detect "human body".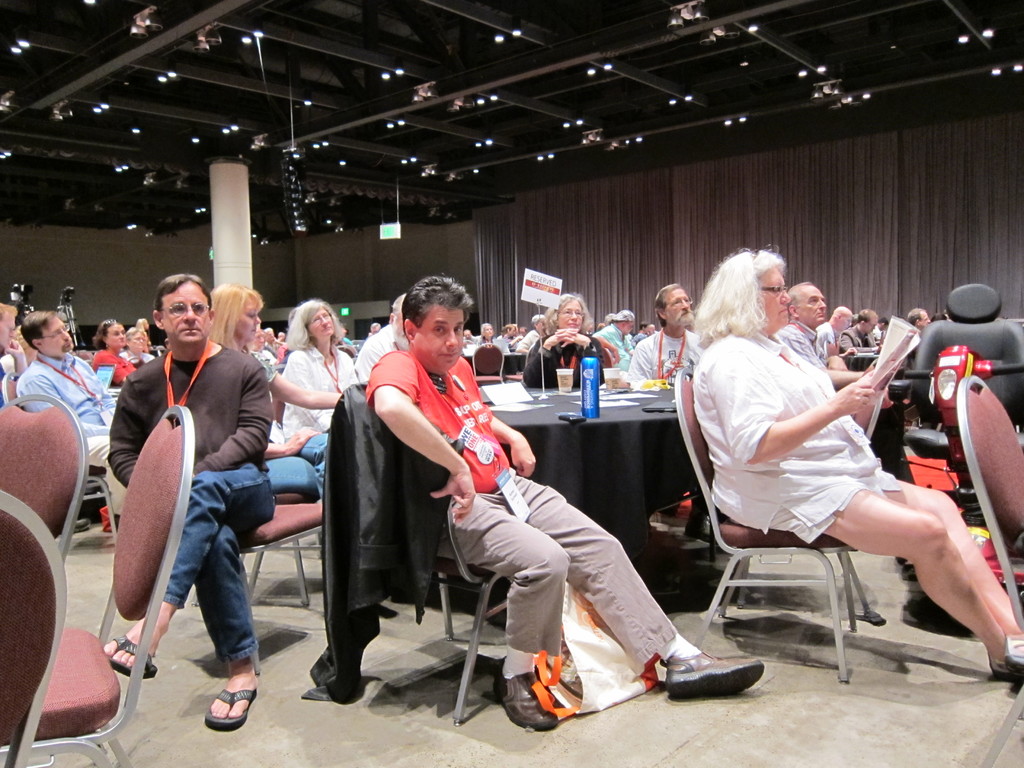
Detected at (100,267,286,725).
